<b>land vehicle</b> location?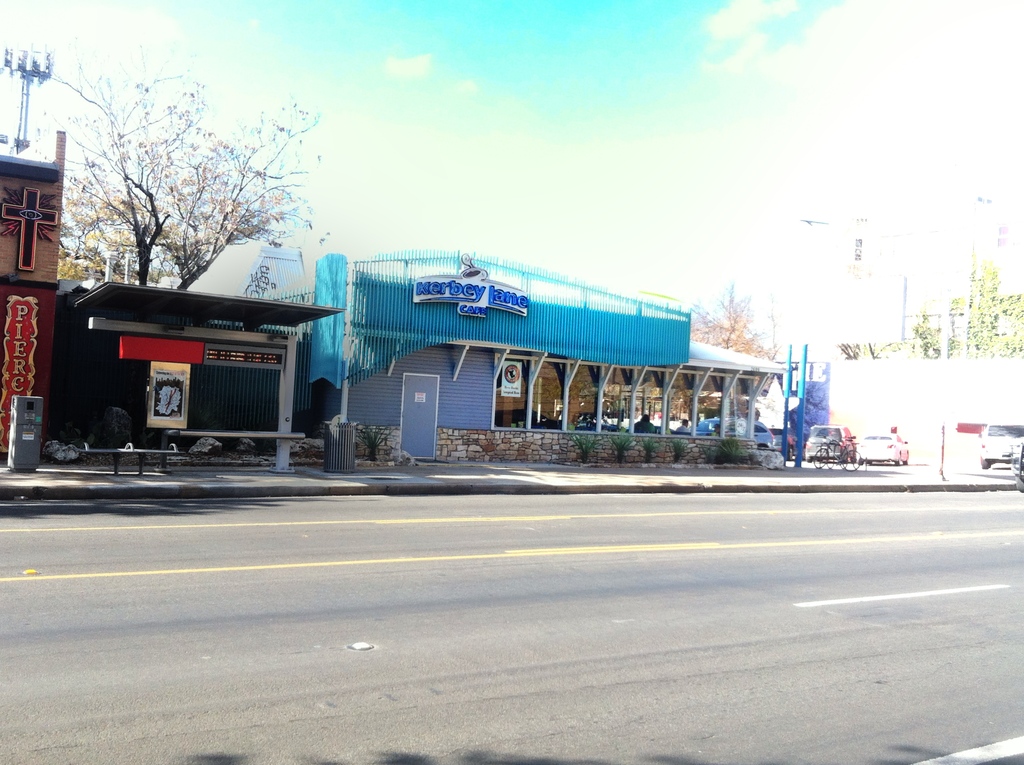
locate(981, 421, 1023, 468)
